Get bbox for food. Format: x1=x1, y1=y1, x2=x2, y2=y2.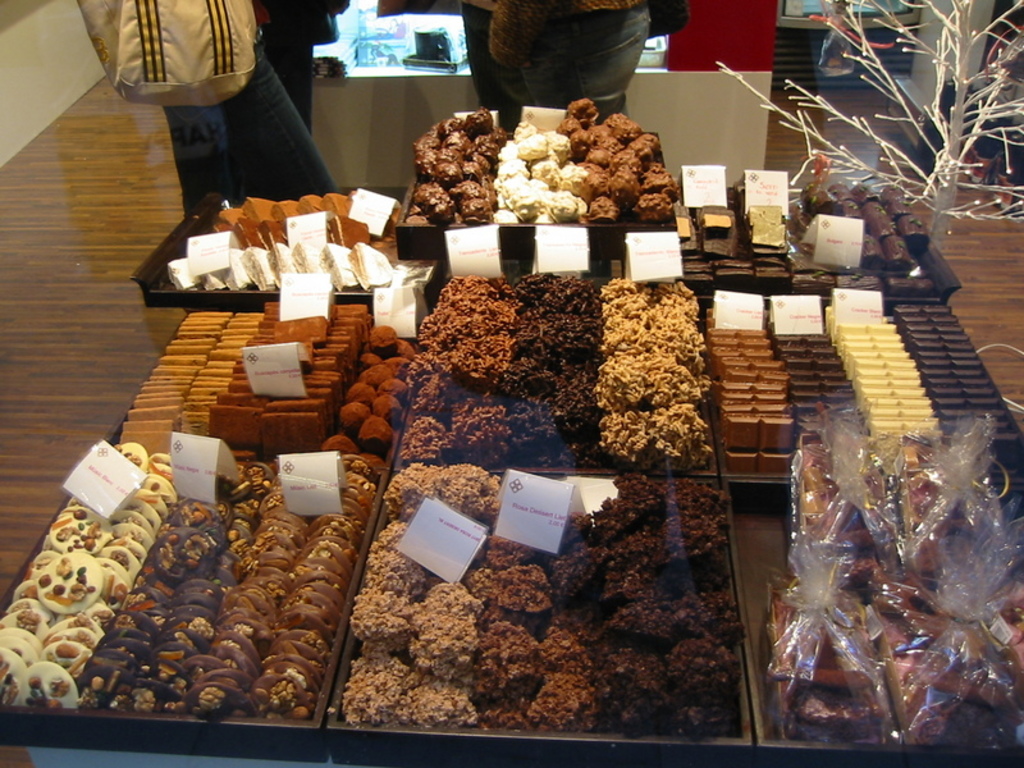
x1=905, y1=218, x2=931, y2=251.
